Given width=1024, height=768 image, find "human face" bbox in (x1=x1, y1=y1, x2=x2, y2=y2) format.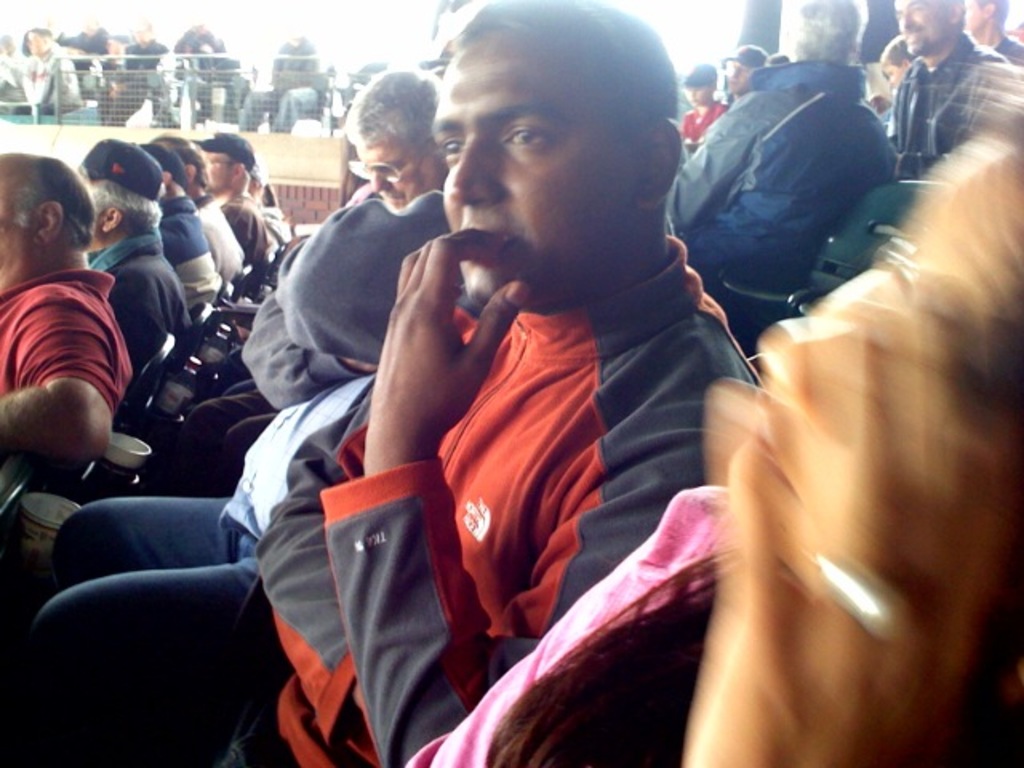
(x1=888, y1=0, x2=950, y2=54).
